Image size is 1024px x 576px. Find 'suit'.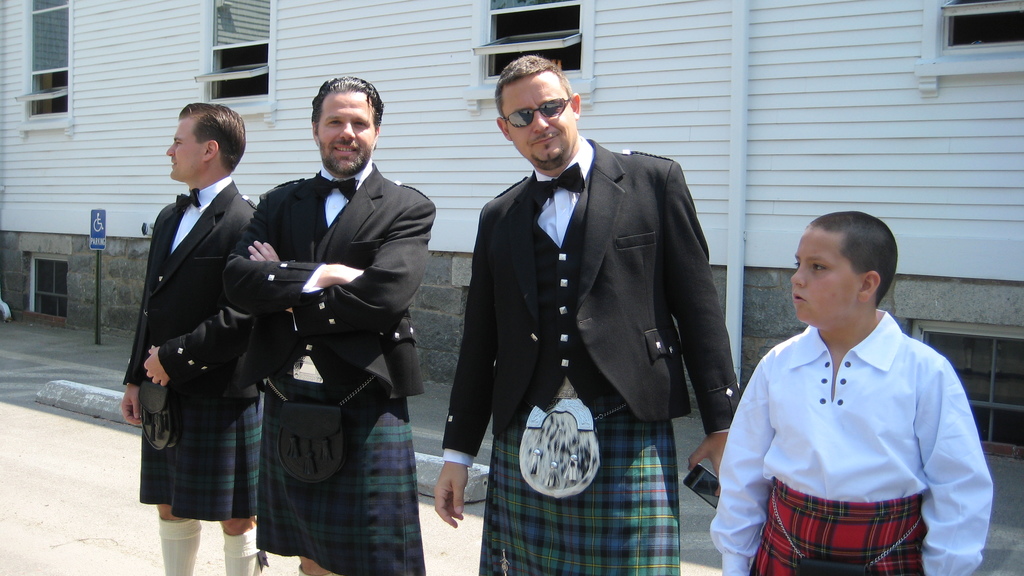
234 86 423 538.
